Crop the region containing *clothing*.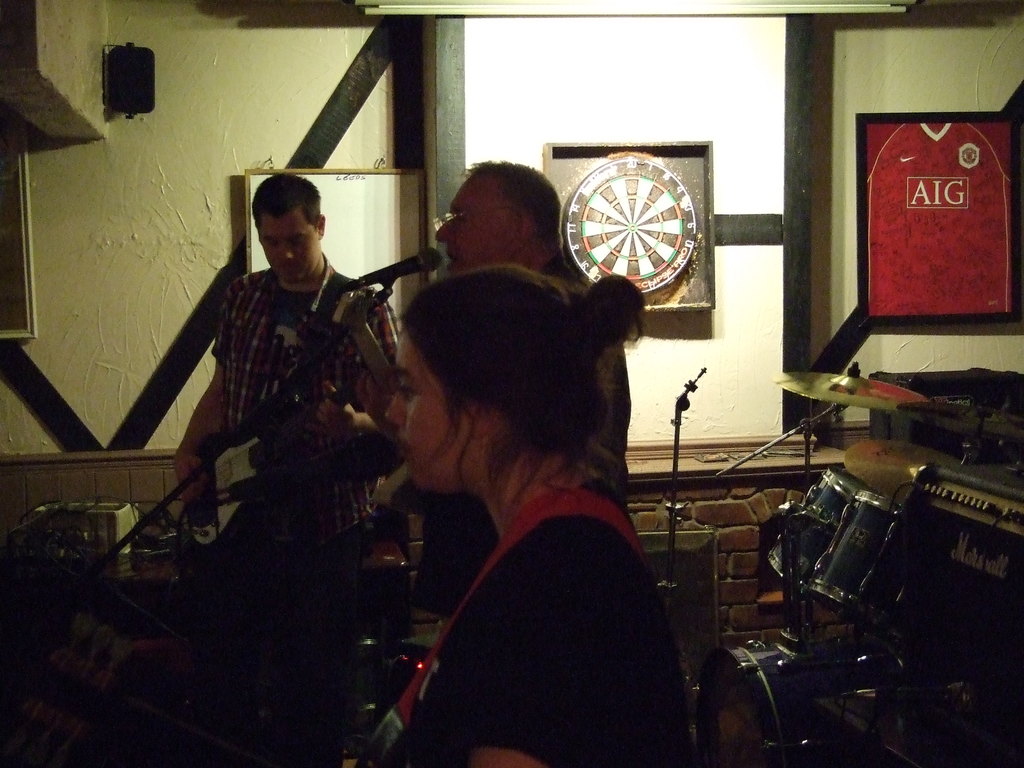
Crop region: box=[391, 477, 682, 767].
